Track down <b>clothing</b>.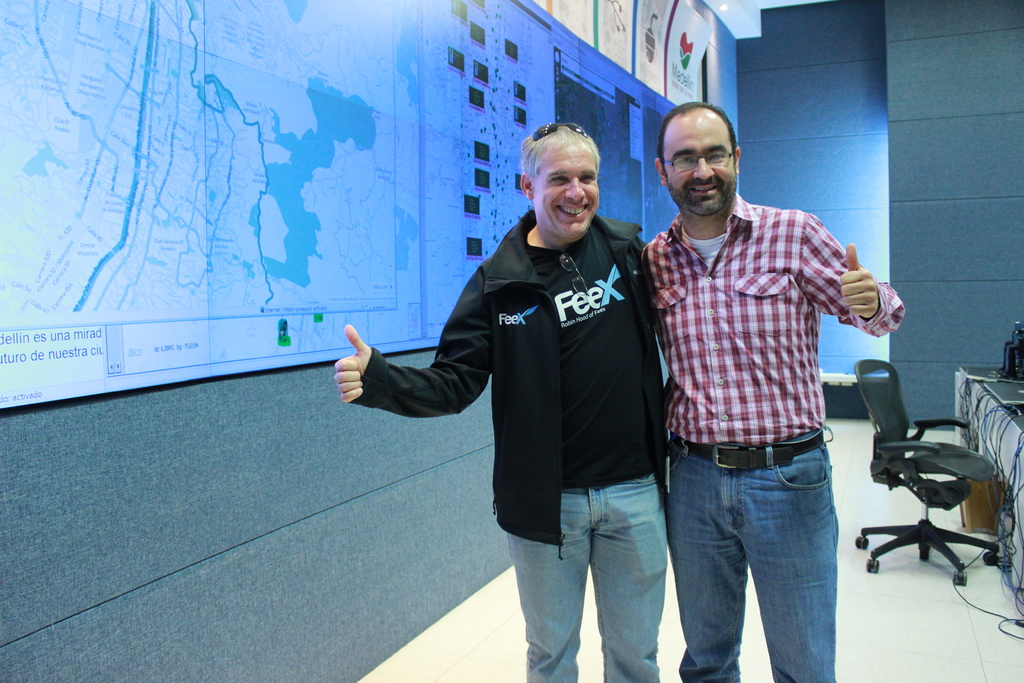
Tracked to <region>353, 205, 659, 682</region>.
